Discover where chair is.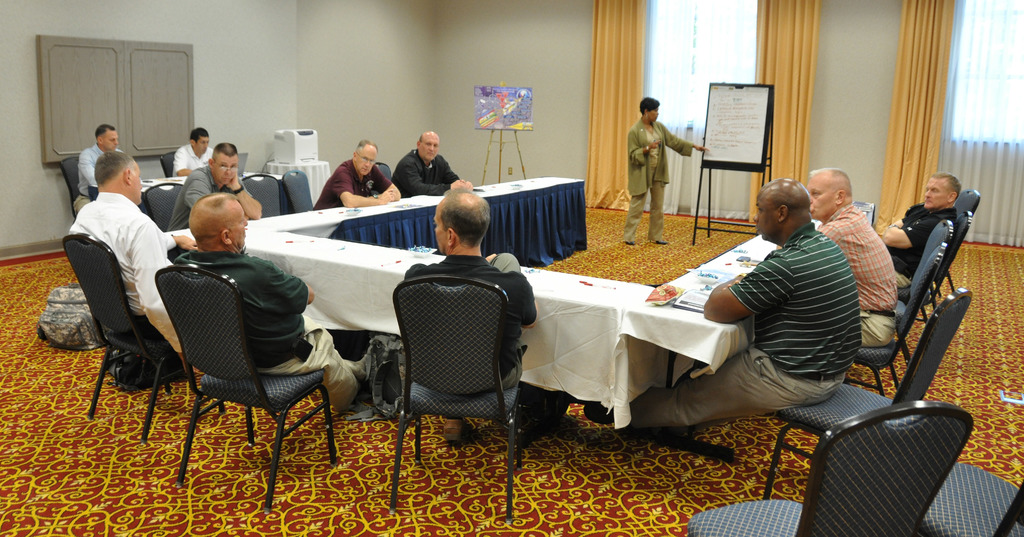
Discovered at crop(63, 231, 227, 442).
